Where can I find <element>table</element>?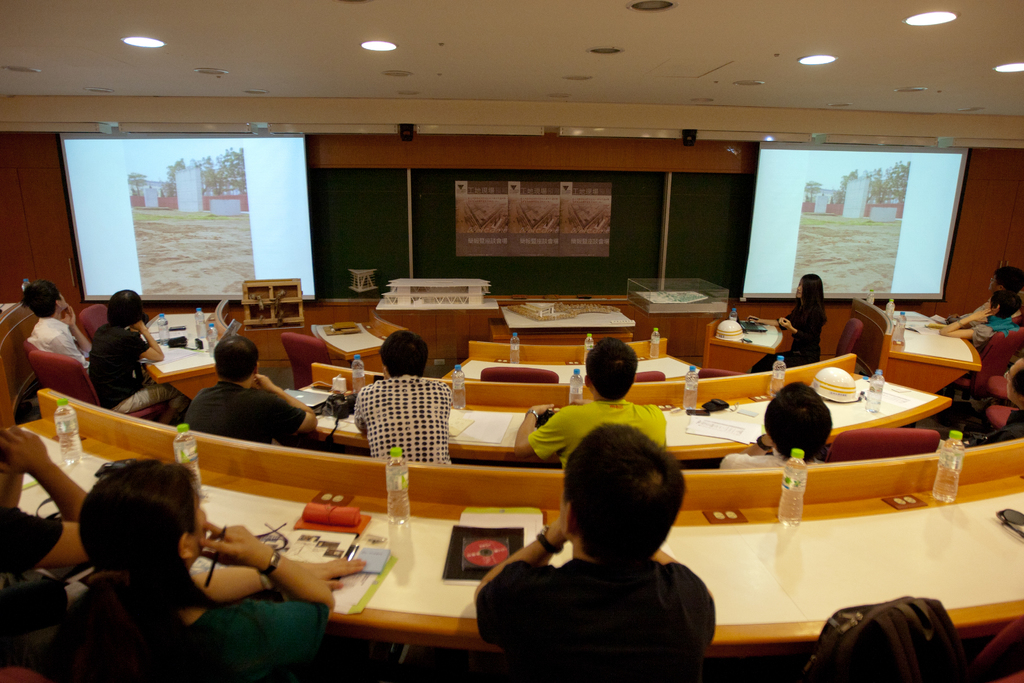
You can find it at [x1=502, y1=302, x2=641, y2=338].
